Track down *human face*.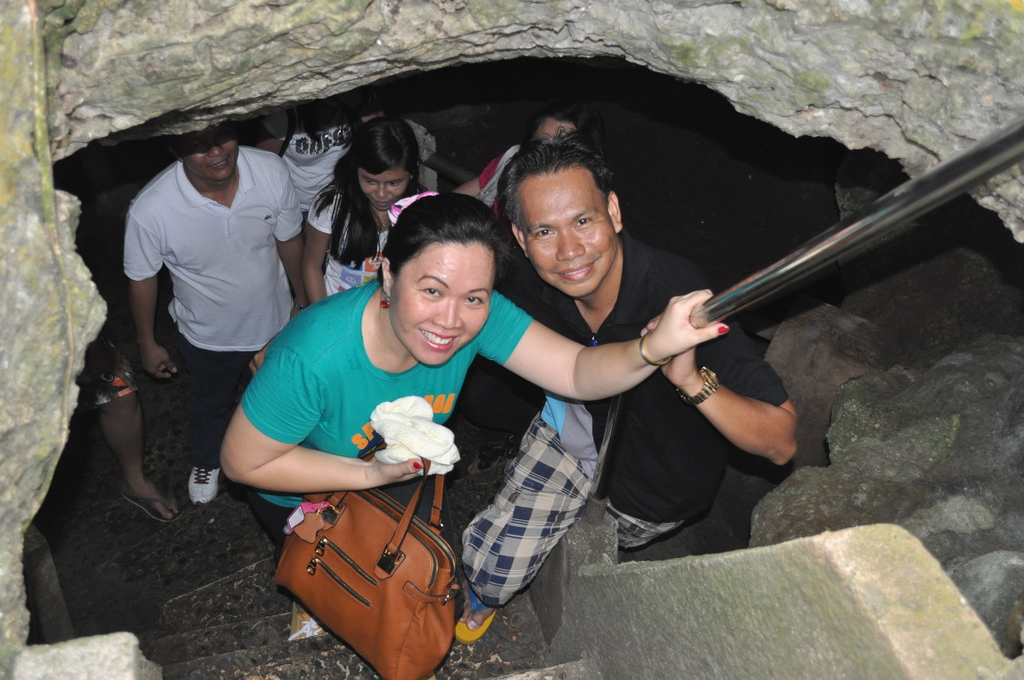
Tracked to detection(178, 132, 240, 178).
